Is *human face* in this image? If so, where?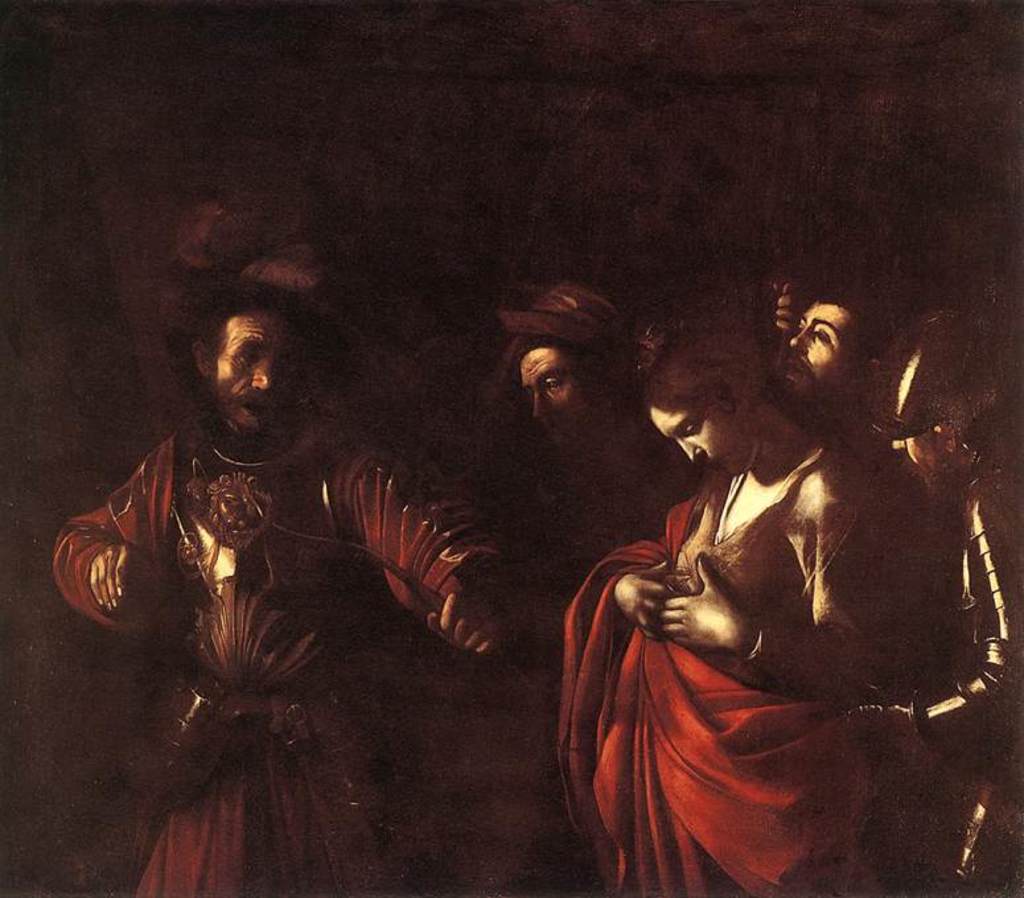
Yes, at (x1=214, y1=313, x2=293, y2=440).
